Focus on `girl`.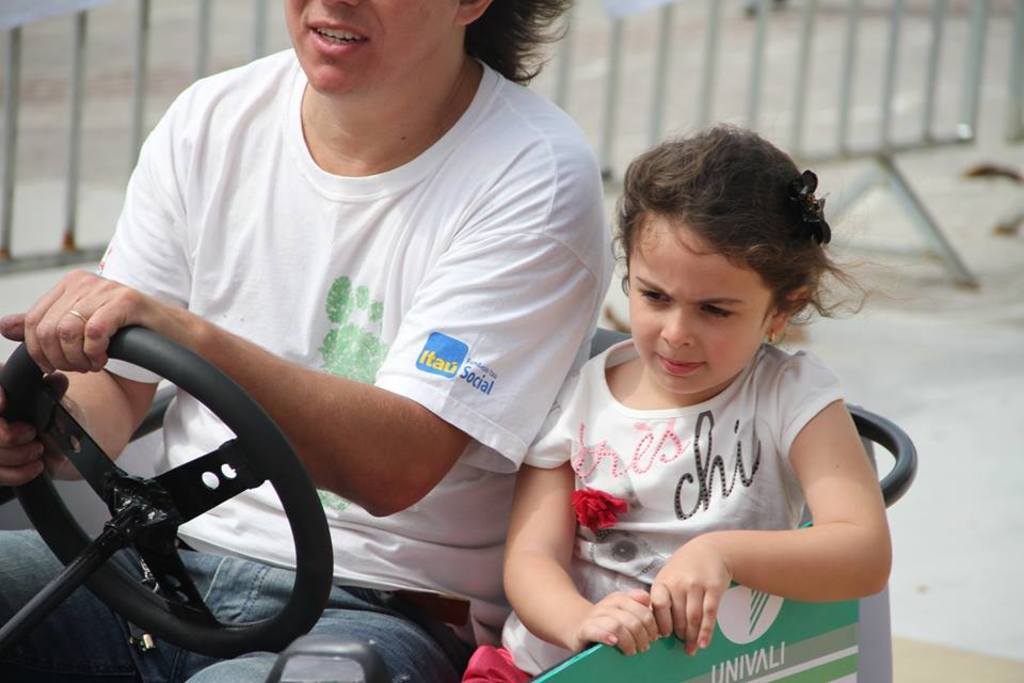
Focused at left=465, top=118, right=929, bottom=682.
